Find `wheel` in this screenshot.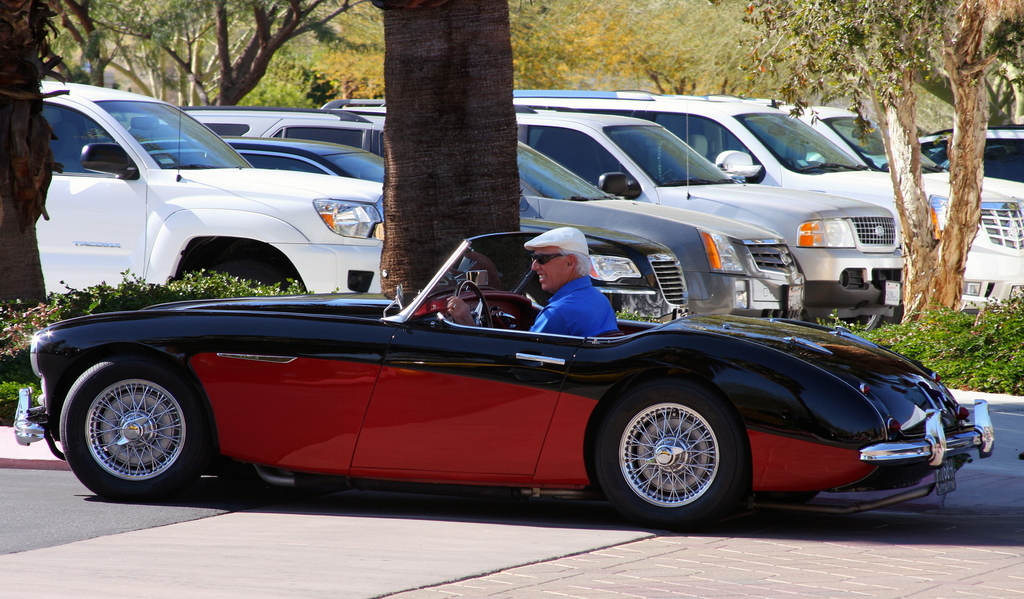
The bounding box for `wheel` is (452,276,496,327).
